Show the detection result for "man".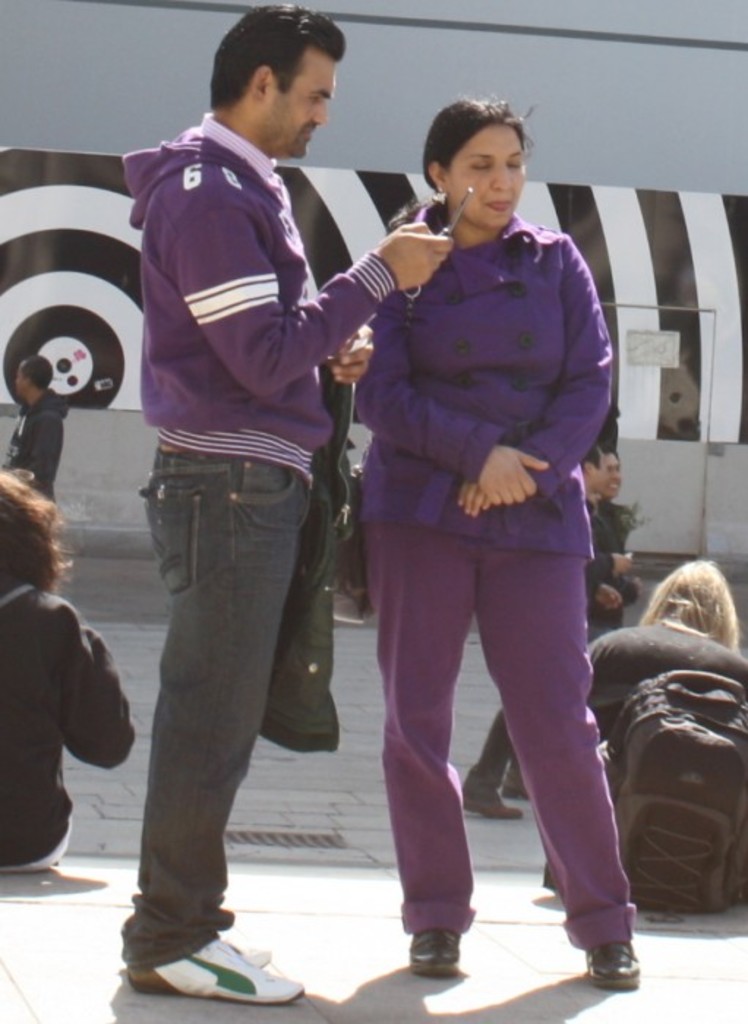
bbox=[119, 7, 430, 939].
